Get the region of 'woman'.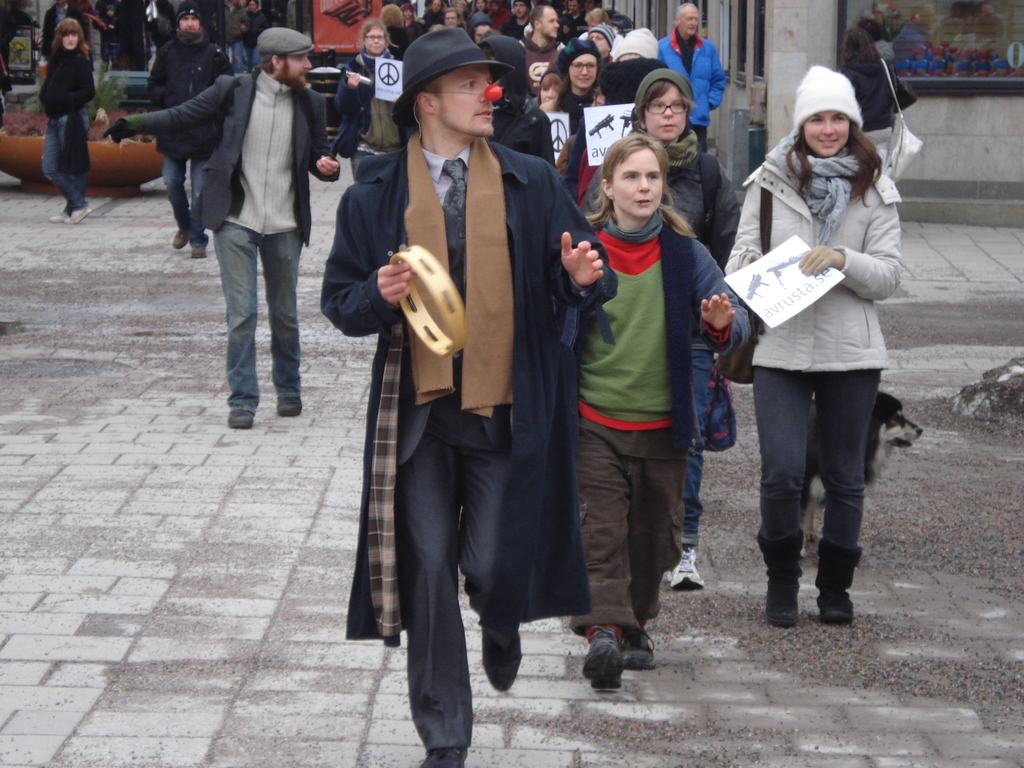
BBox(332, 16, 396, 159).
